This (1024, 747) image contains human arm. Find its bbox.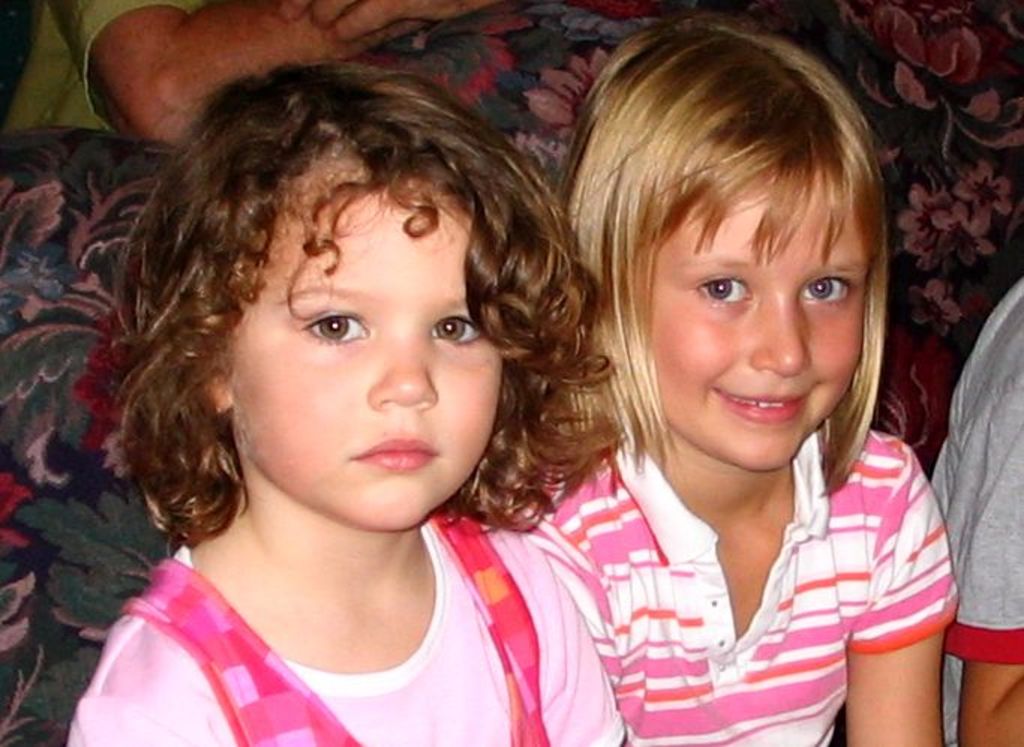
67 602 243 746.
